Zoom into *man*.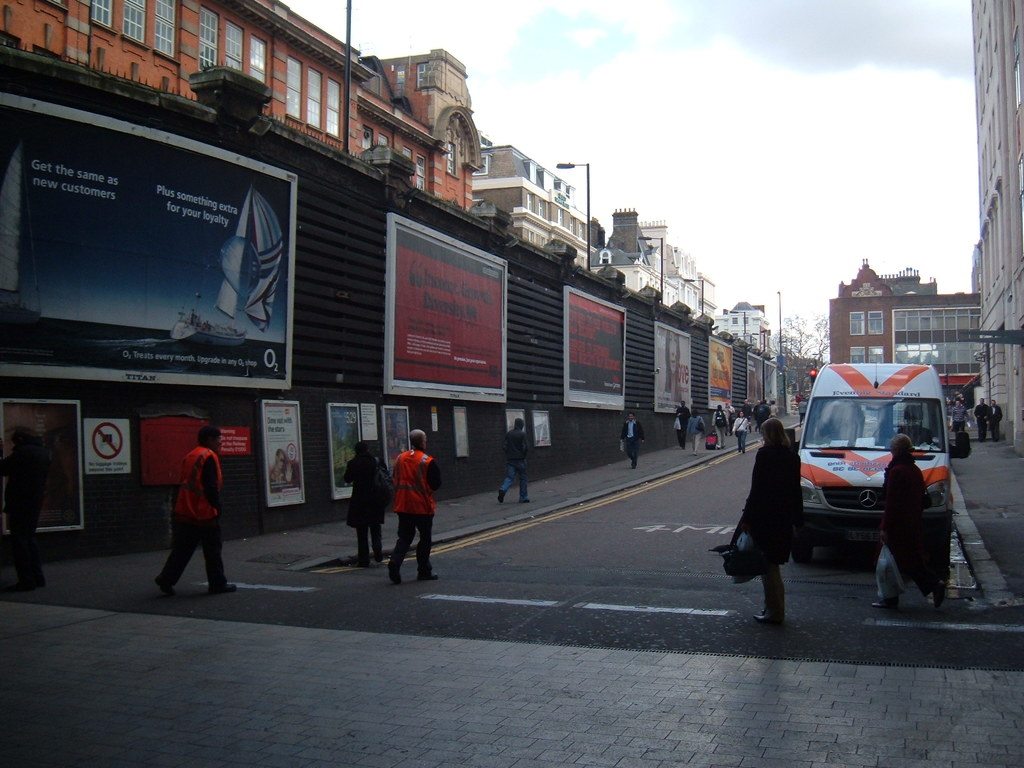
Zoom target: (x1=493, y1=415, x2=533, y2=503).
